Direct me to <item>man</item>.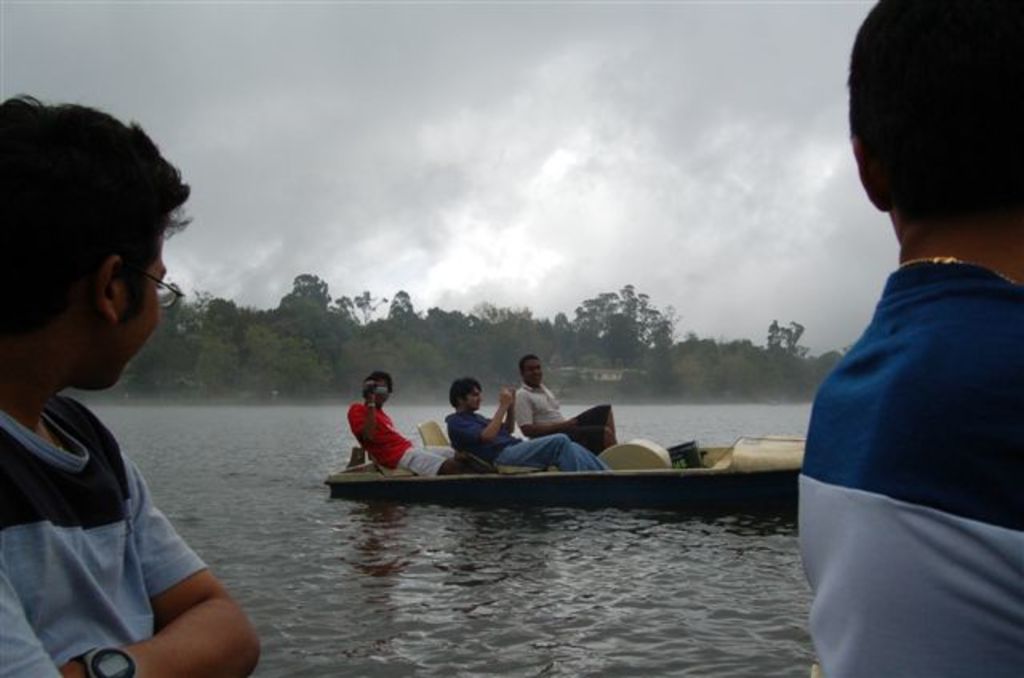
Direction: locate(0, 94, 258, 676).
